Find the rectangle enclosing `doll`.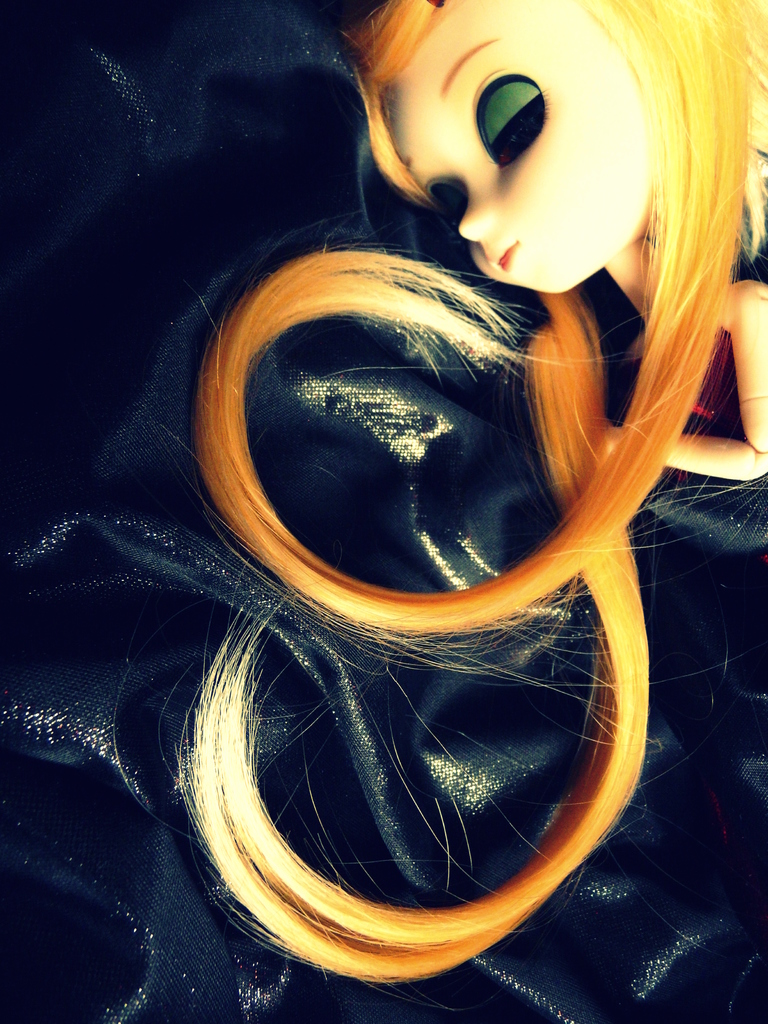
115:40:732:978.
